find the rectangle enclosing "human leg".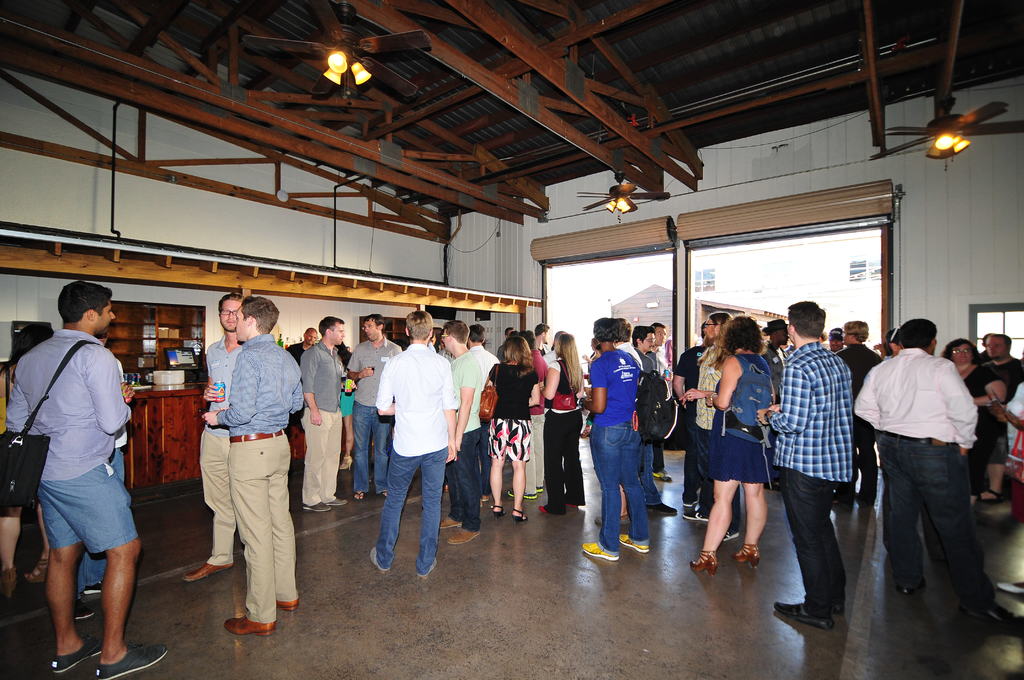
box(582, 422, 680, 563).
